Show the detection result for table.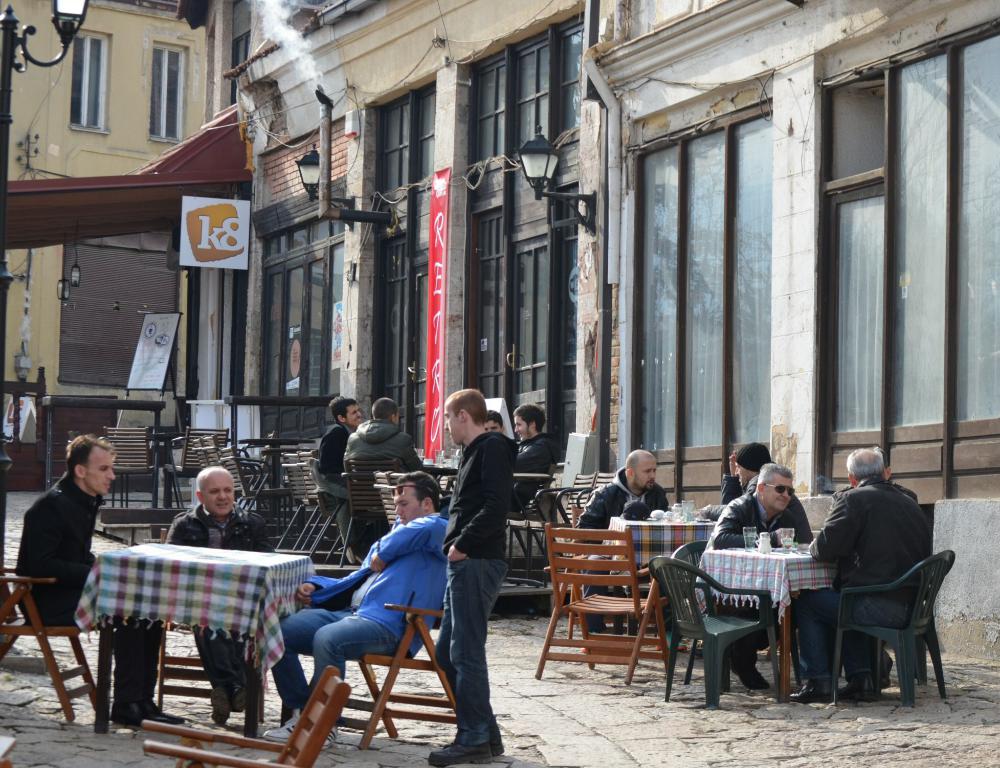
crop(682, 539, 835, 695).
